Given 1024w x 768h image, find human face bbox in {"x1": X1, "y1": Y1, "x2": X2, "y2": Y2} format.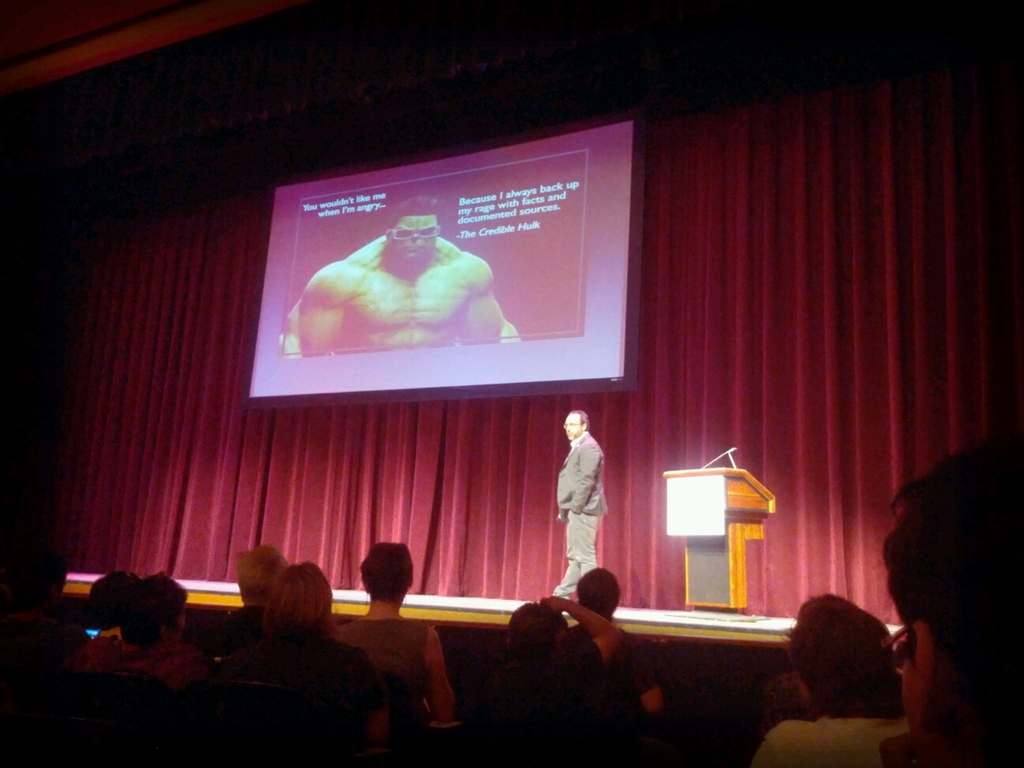
{"x1": 562, "y1": 408, "x2": 582, "y2": 447}.
